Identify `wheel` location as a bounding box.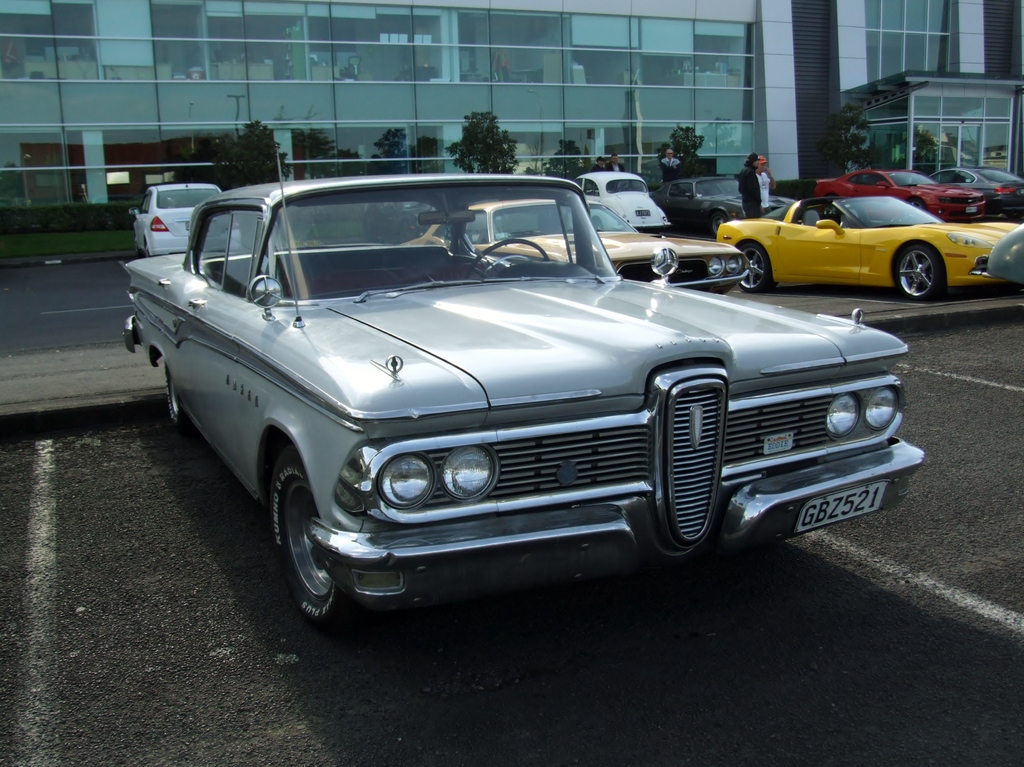
bbox=(737, 243, 776, 293).
